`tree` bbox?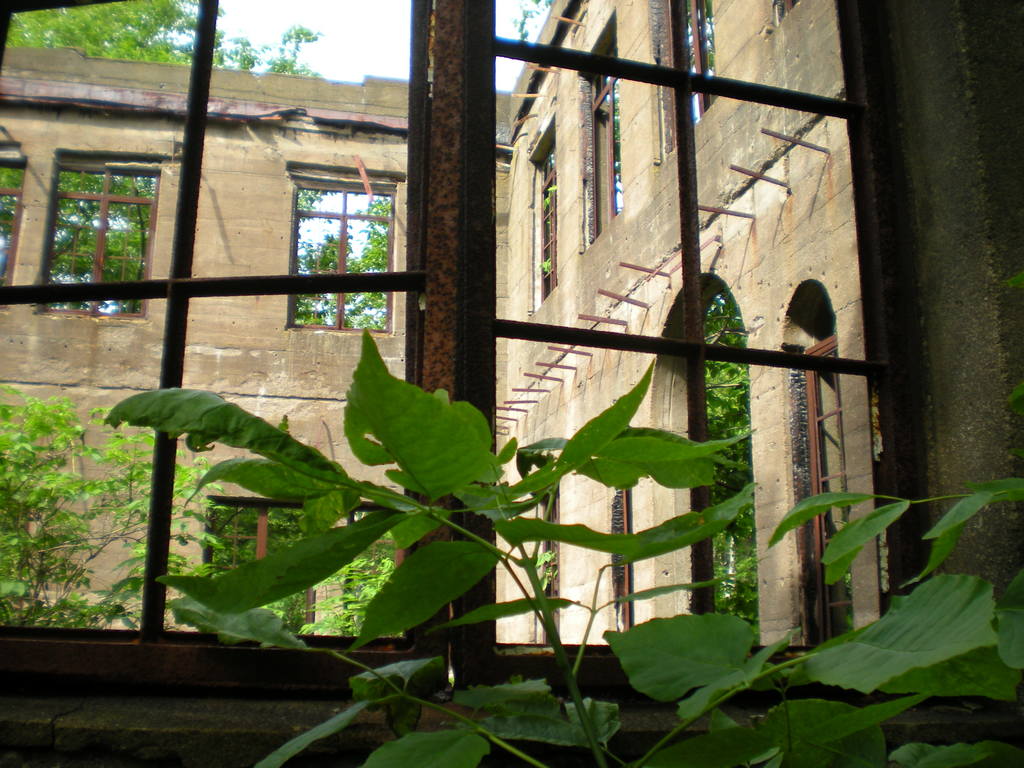
region(6, 367, 136, 636)
